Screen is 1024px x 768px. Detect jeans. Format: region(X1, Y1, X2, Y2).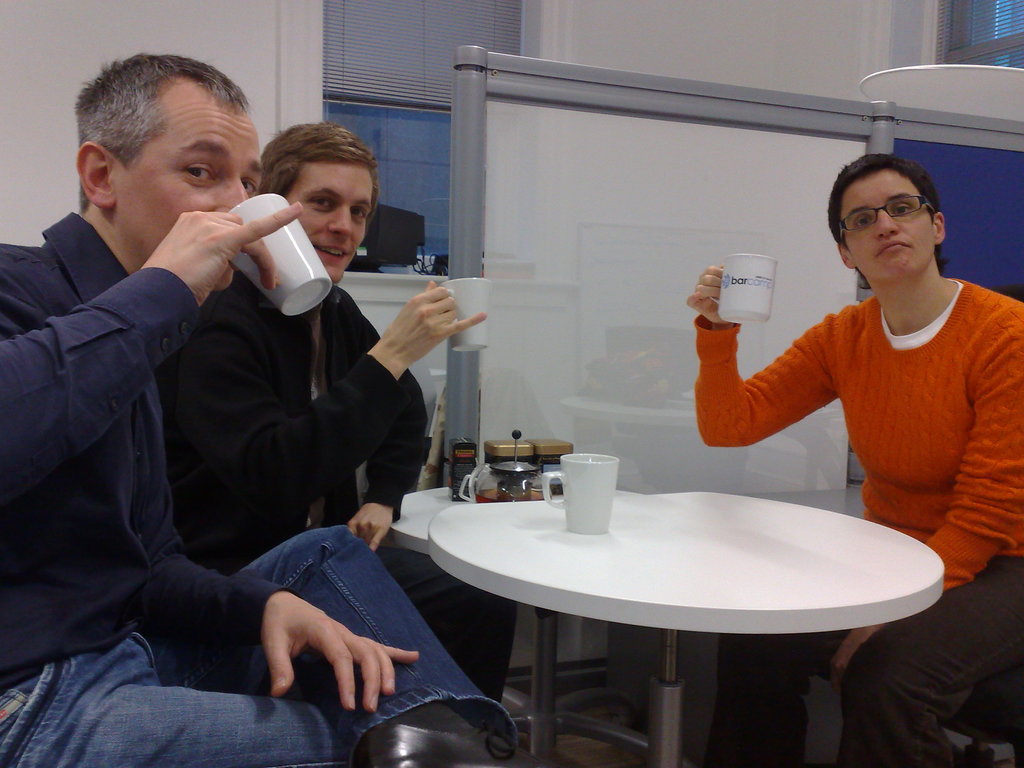
region(178, 529, 536, 709).
